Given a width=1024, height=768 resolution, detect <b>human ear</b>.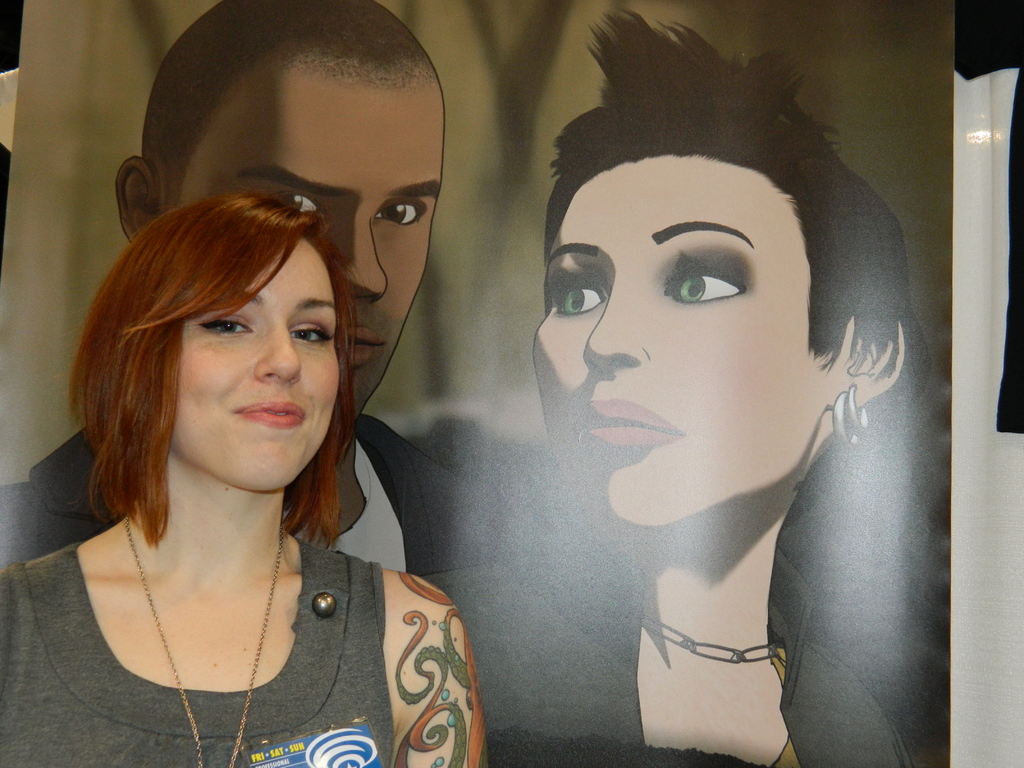
Rect(115, 154, 161, 244).
